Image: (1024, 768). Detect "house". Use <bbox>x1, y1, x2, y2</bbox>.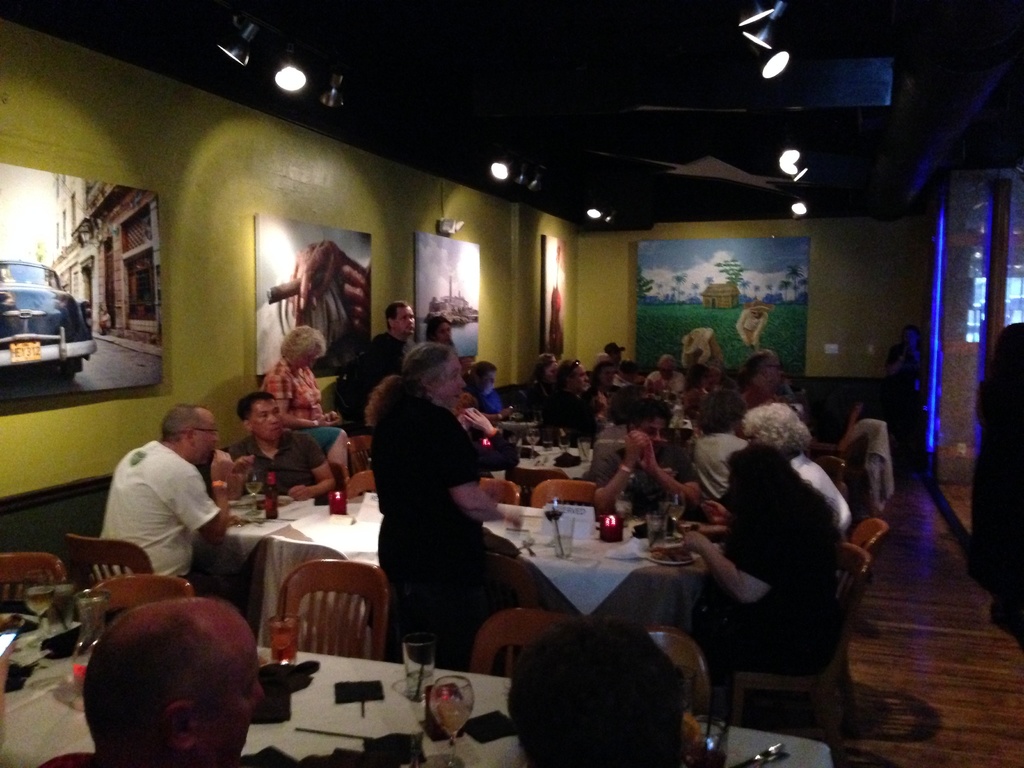
<bbox>0, 0, 1021, 767</bbox>.
